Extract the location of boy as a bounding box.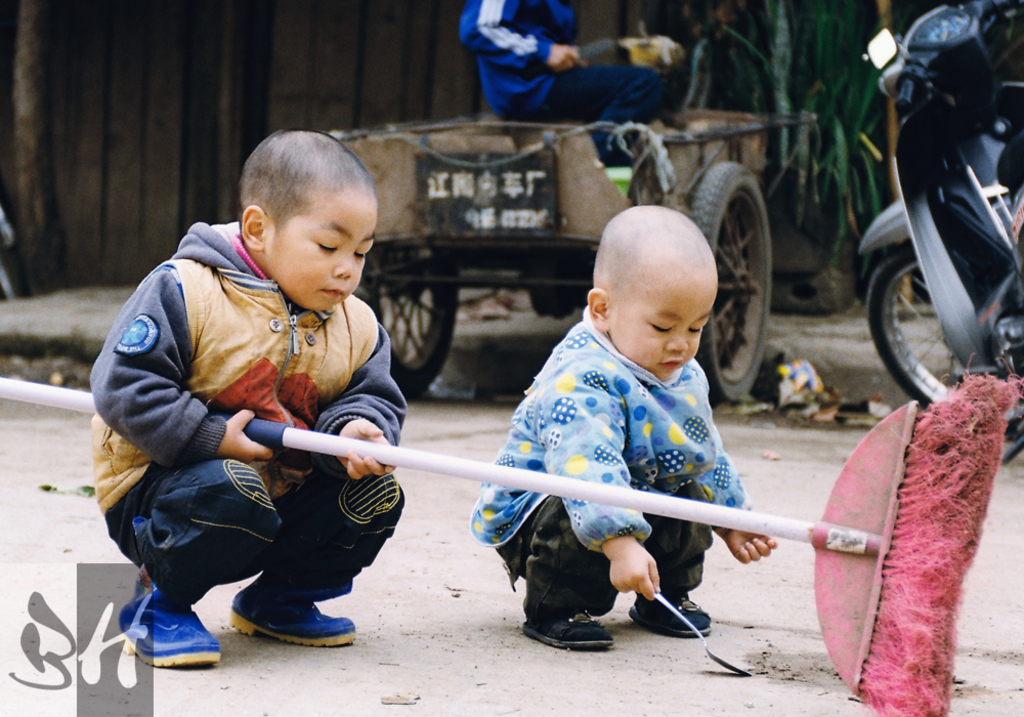
bbox=(461, 0, 663, 159).
